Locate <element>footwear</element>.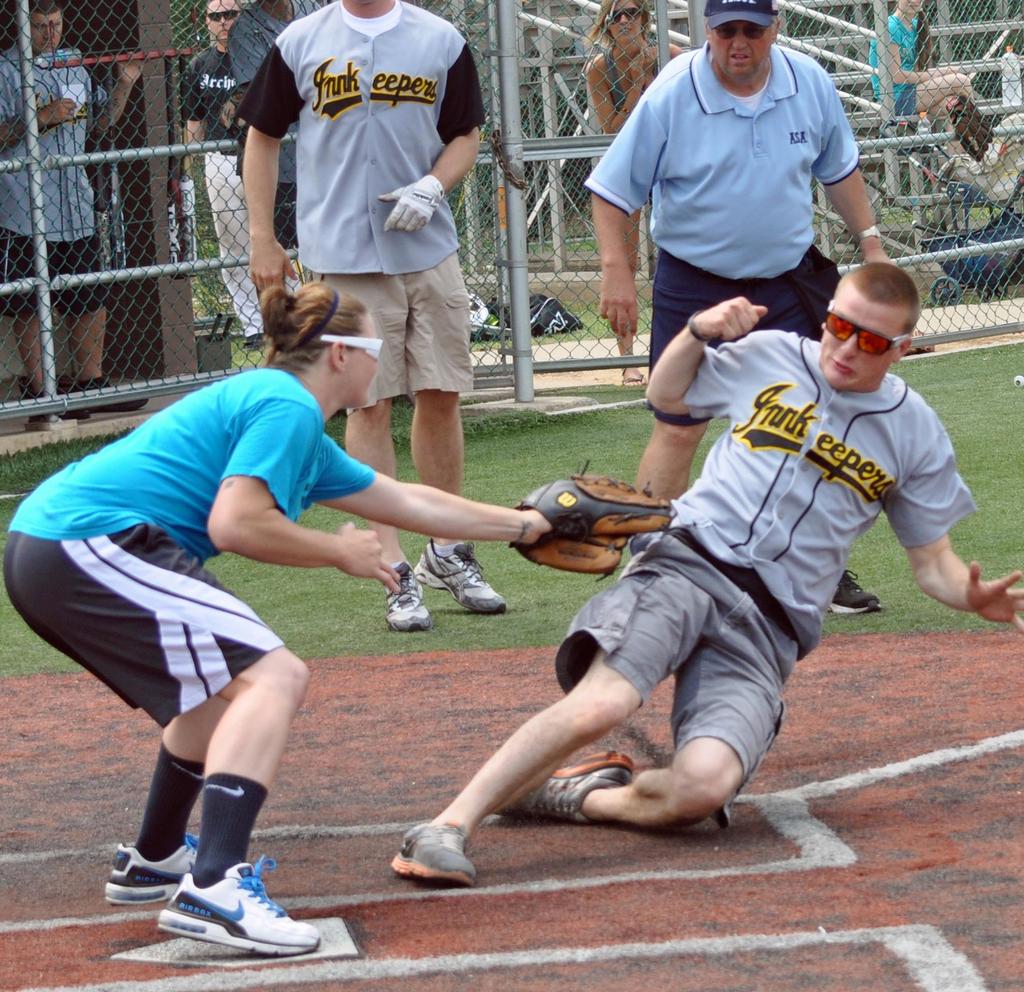
Bounding box: crop(380, 557, 429, 633).
